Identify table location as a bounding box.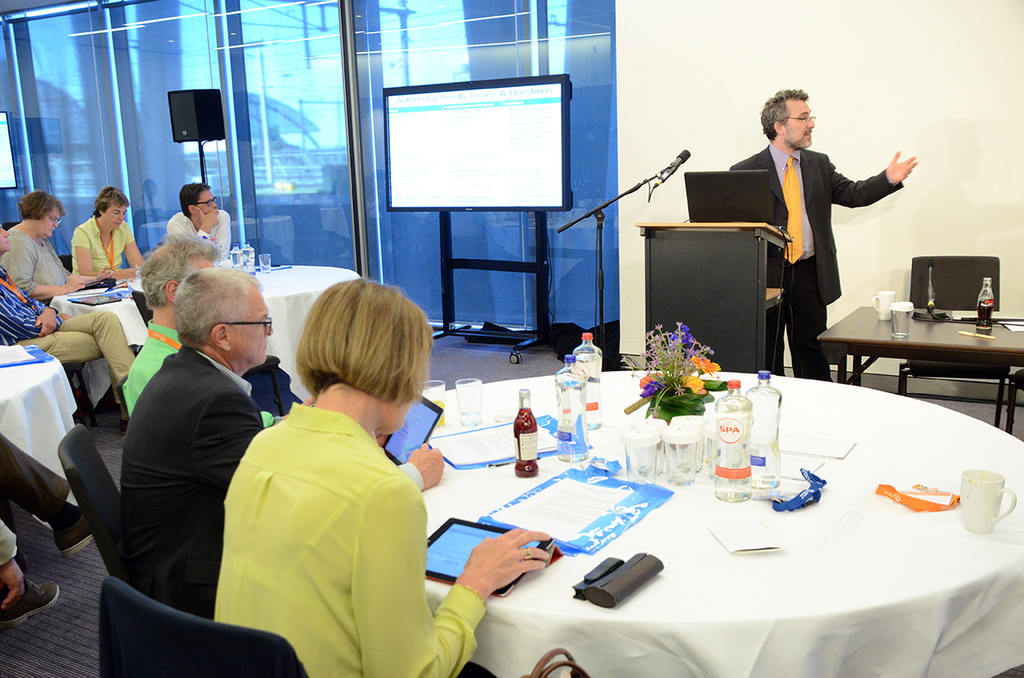
0/344/78/529.
